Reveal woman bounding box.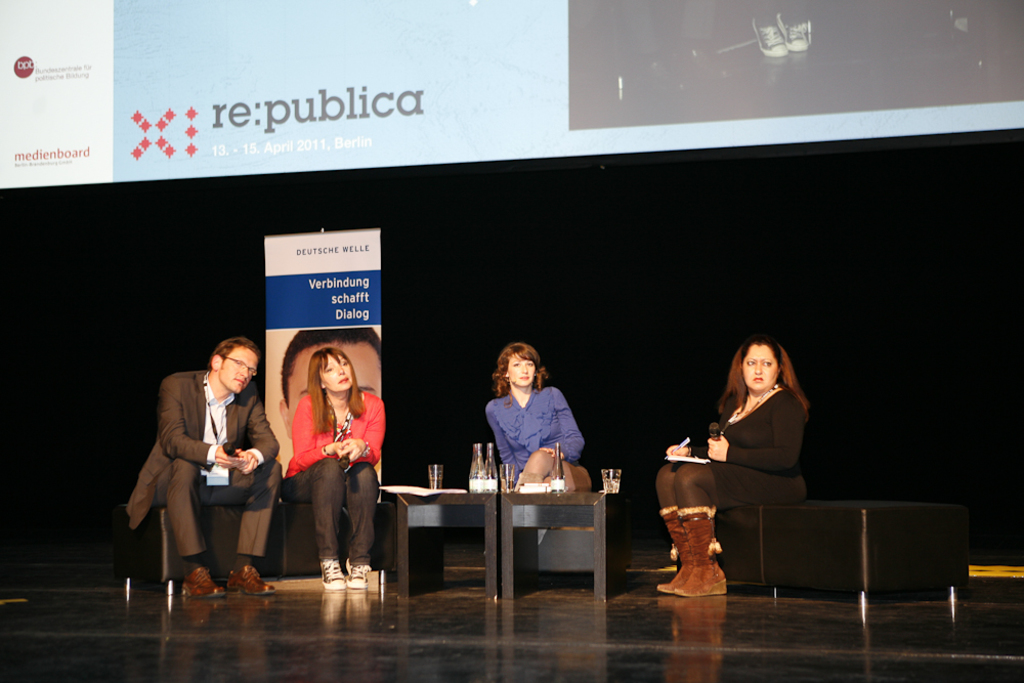
Revealed: bbox=[655, 333, 809, 599].
